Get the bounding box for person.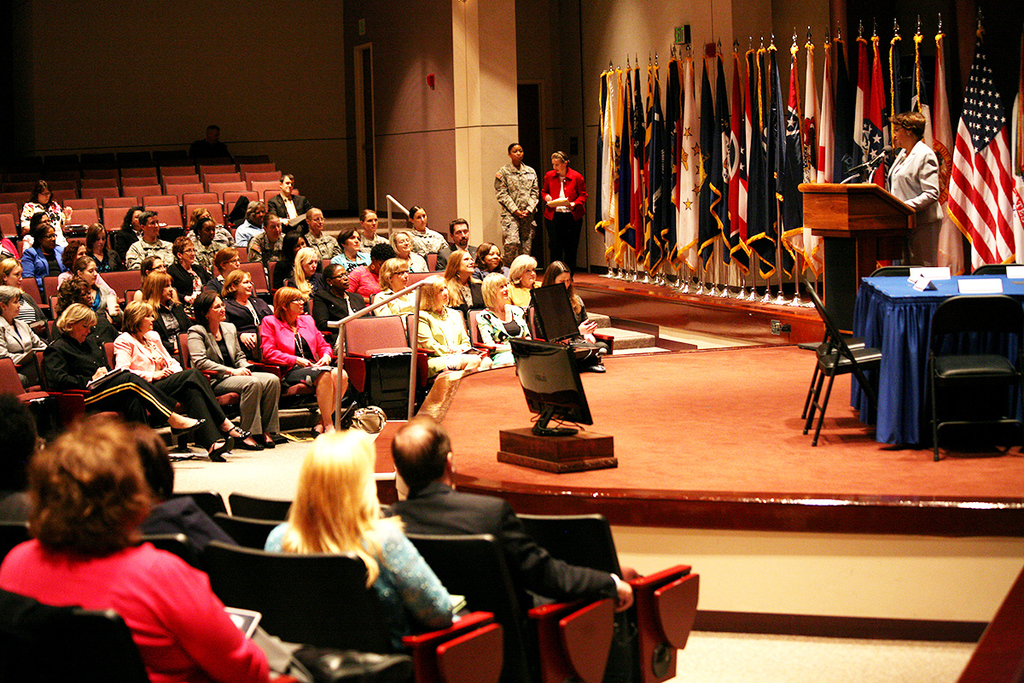
x1=52, y1=280, x2=115, y2=330.
